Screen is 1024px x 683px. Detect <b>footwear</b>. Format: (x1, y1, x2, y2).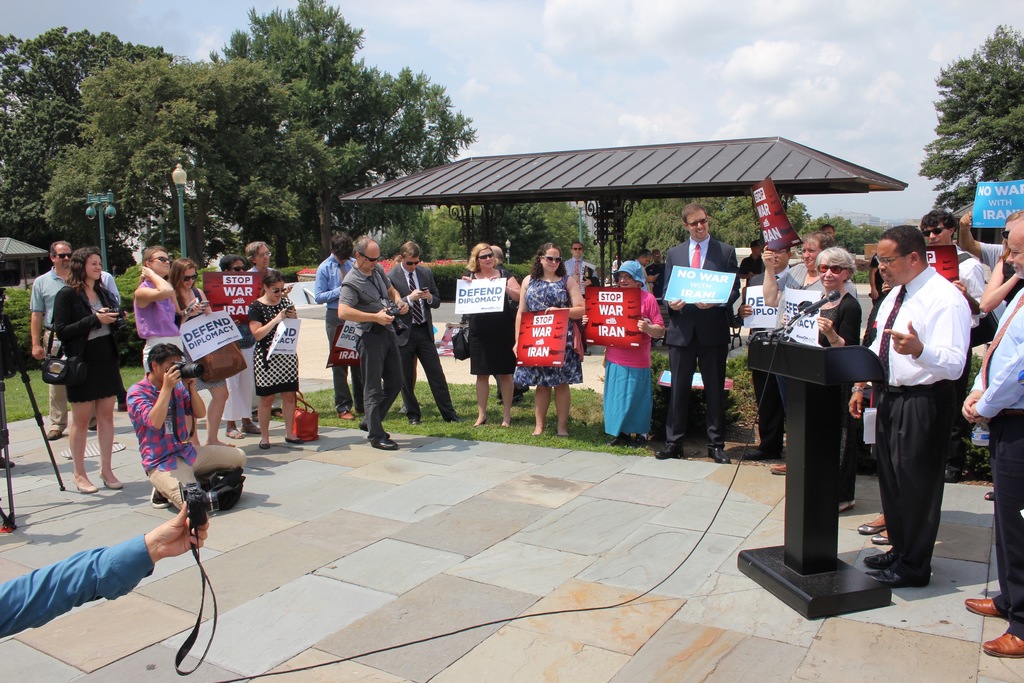
(371, 433, 401, 451).
